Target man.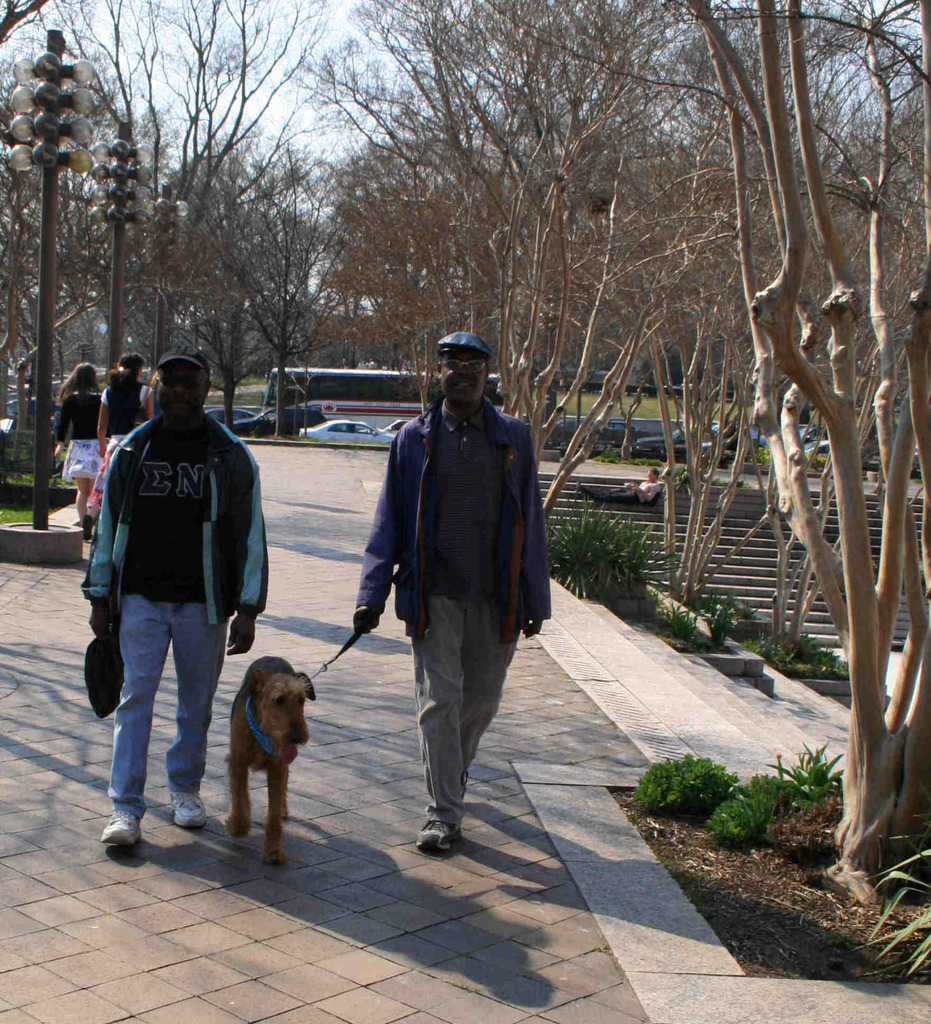
Target region: bbox(81, 353, 273, 841).
